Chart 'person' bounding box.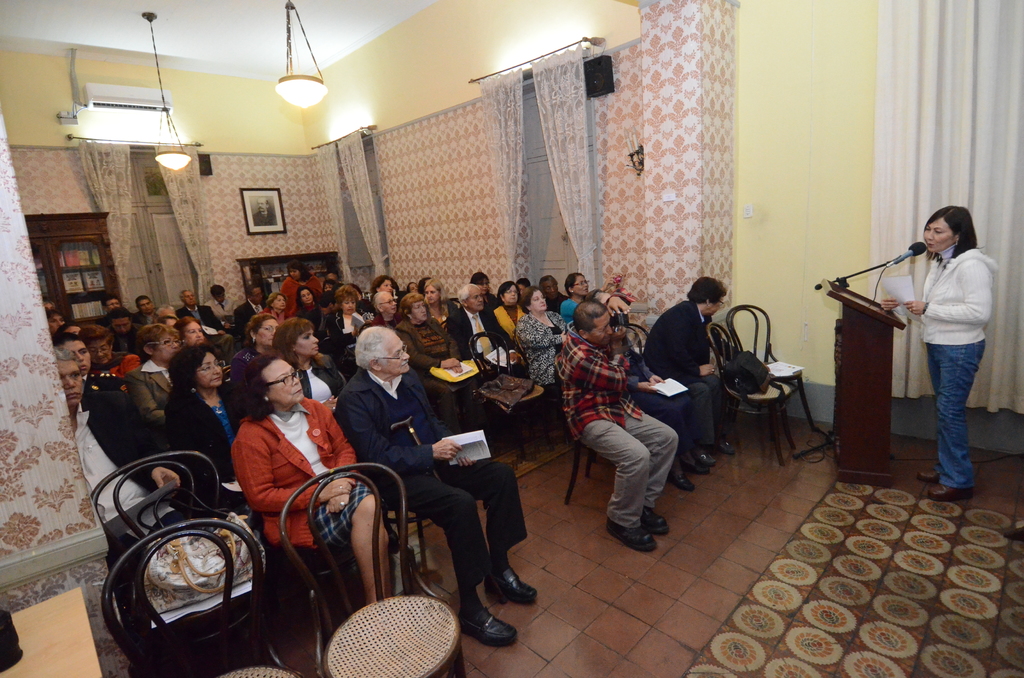
Charted: 86,322,145,383.
